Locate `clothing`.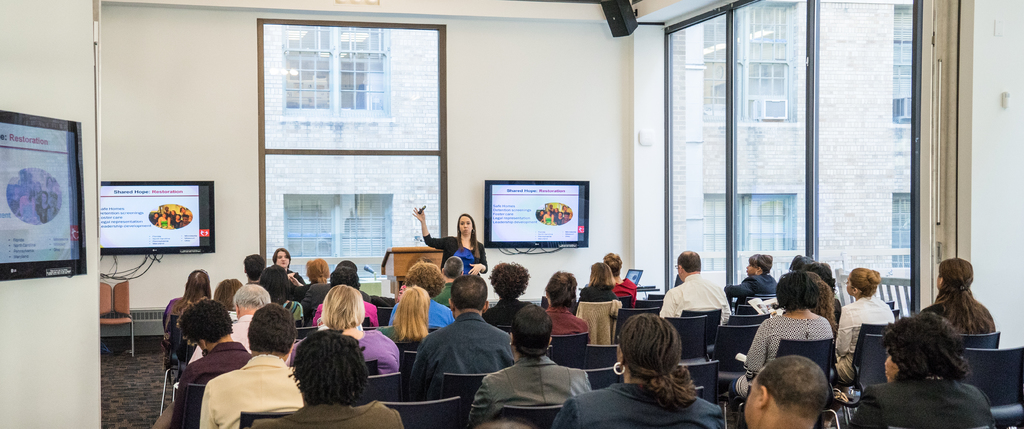
Bounding box: 303/281/336/319.
